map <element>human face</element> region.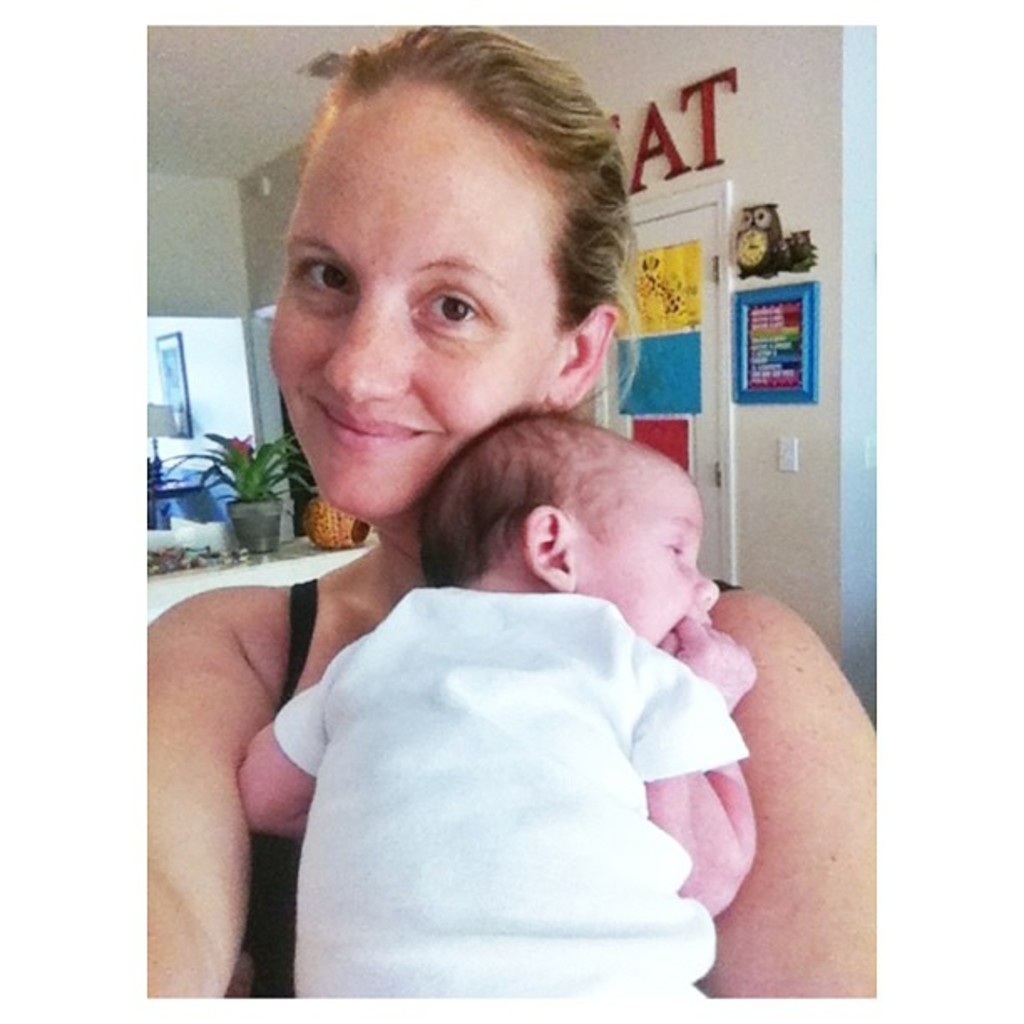
Mapped to pyautogui.locateOnScreen(589, 474, 714, 651).
